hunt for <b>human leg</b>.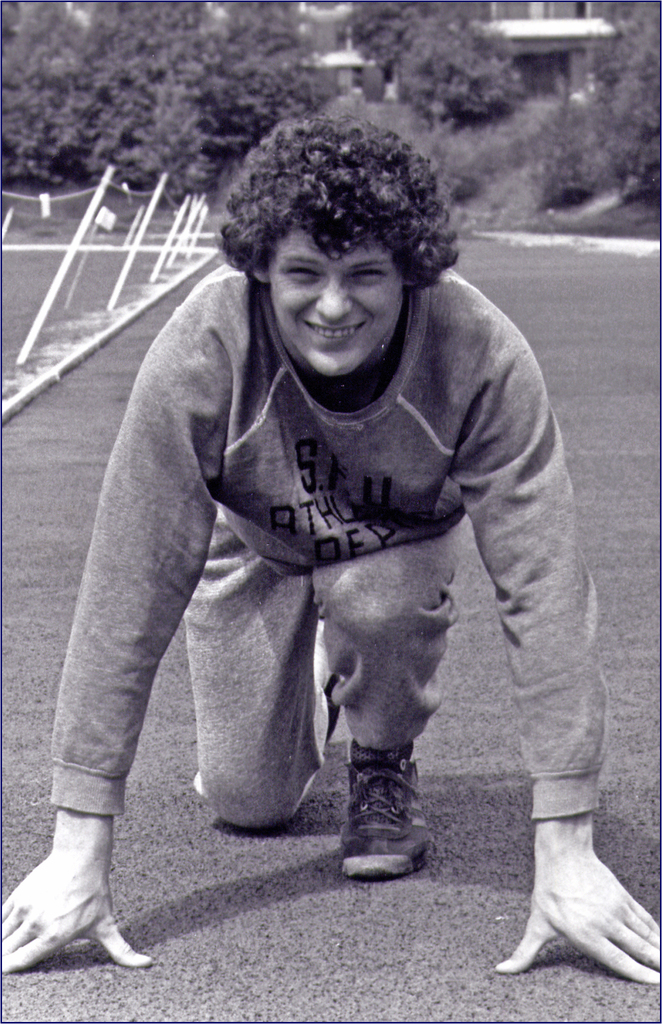
Hunted down at bbox=[178, 520, 340, 828].
